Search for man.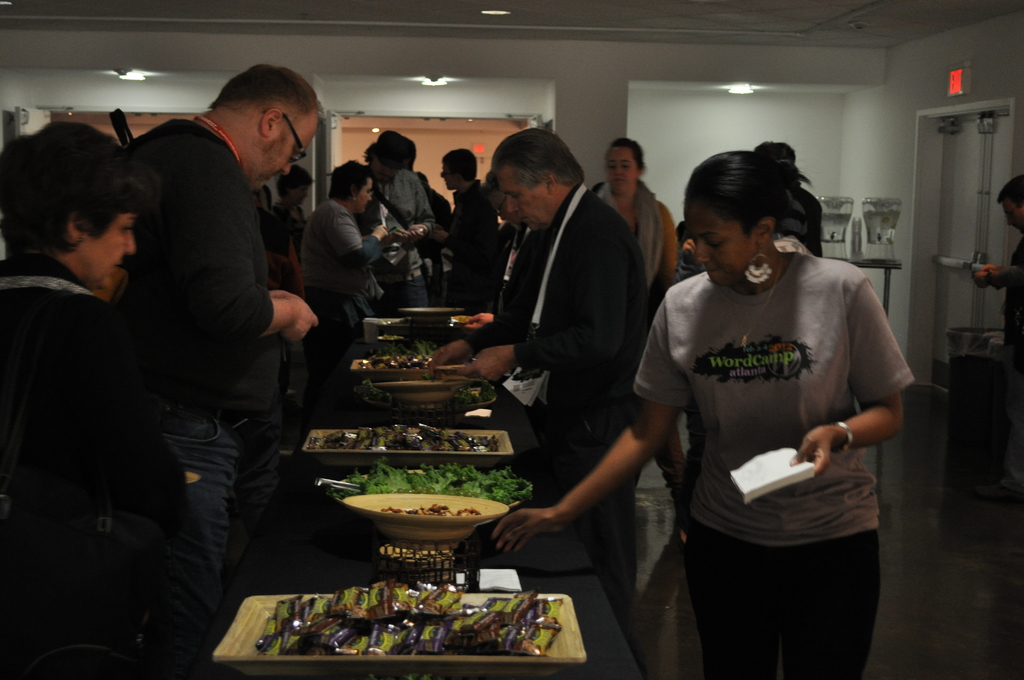
Found at (x1=268, y1=175, x2=314, y2=236).
